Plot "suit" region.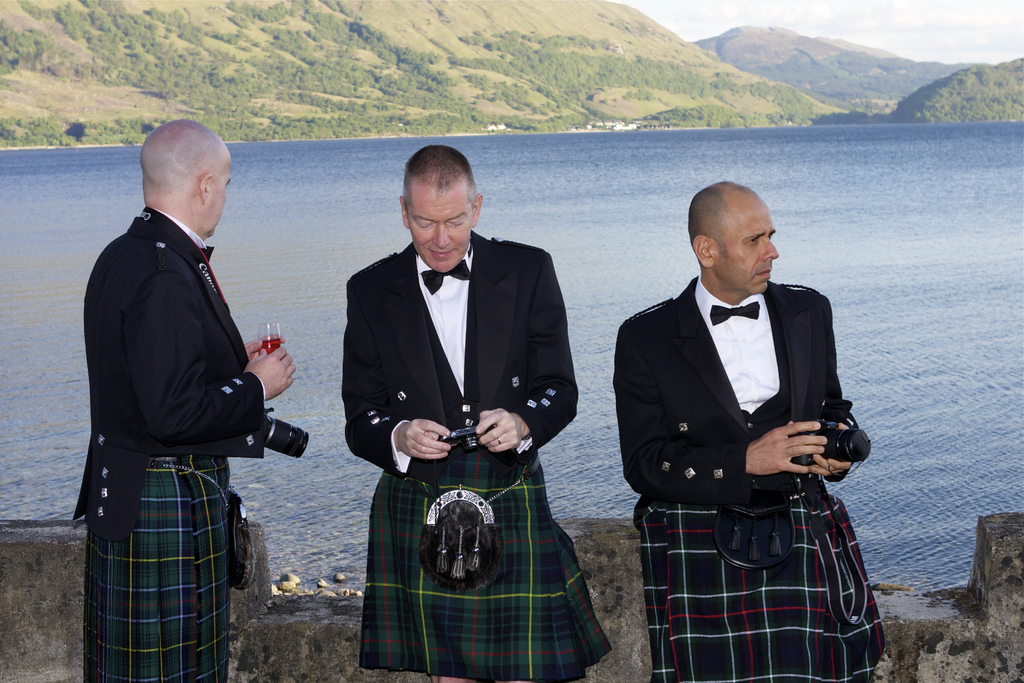
Plotted at {"x1": 612, "y1": 276, "x2": 845, "y2": 504}.
